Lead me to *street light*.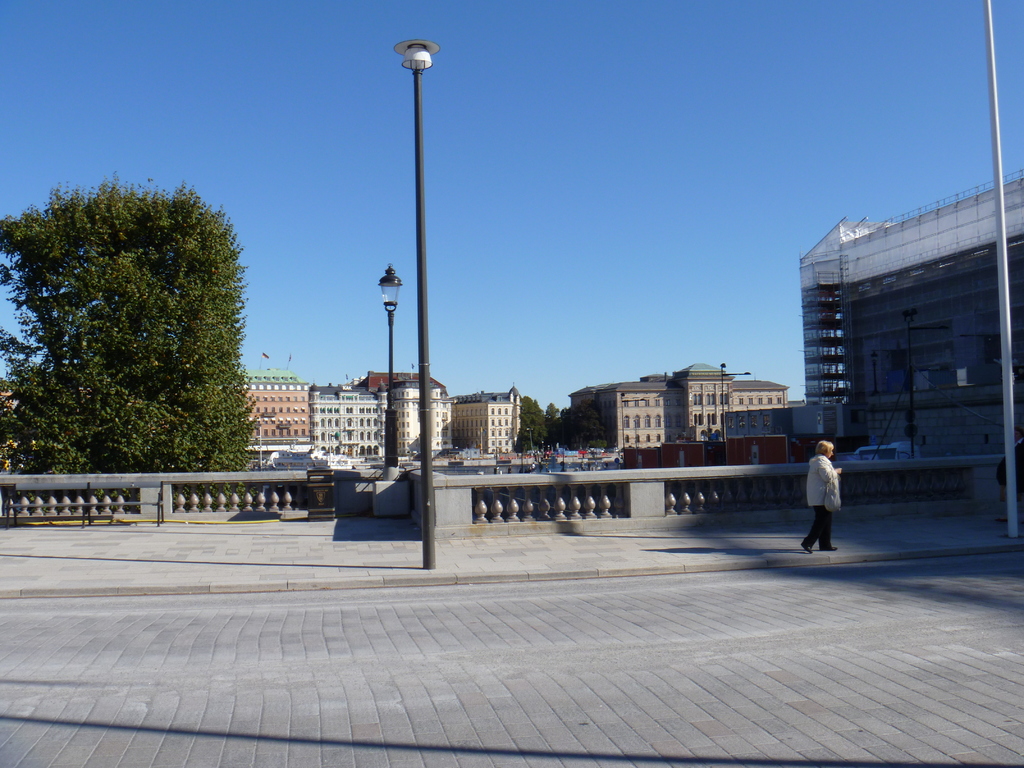
Lead to [525, 427, 534, 459].
